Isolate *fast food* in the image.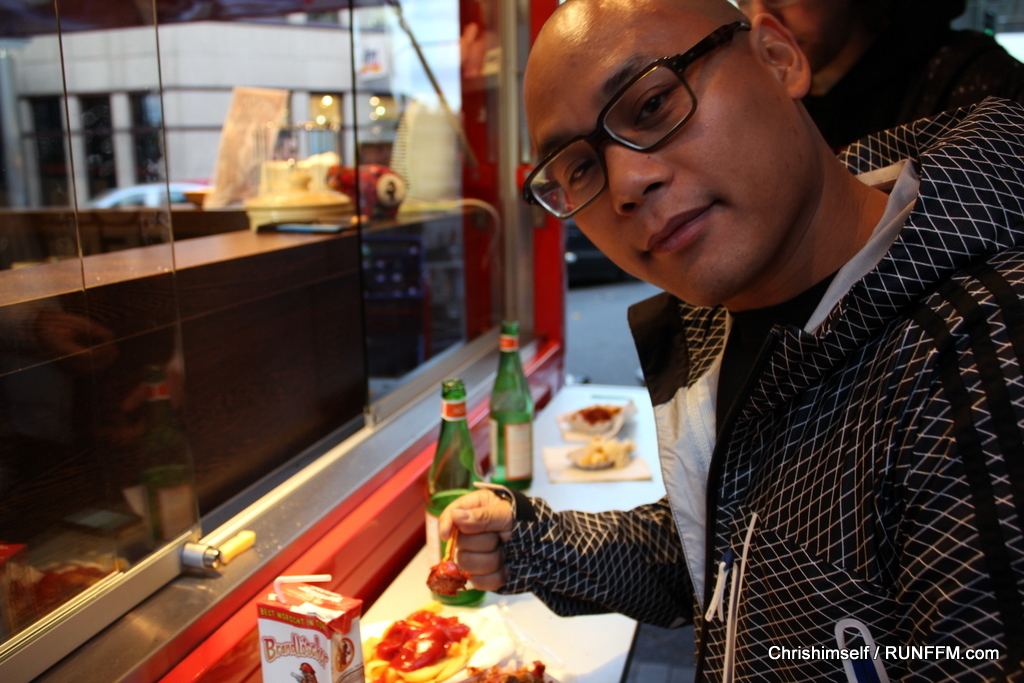
Isolated region: bbox=[571, 401, 618, 433].
